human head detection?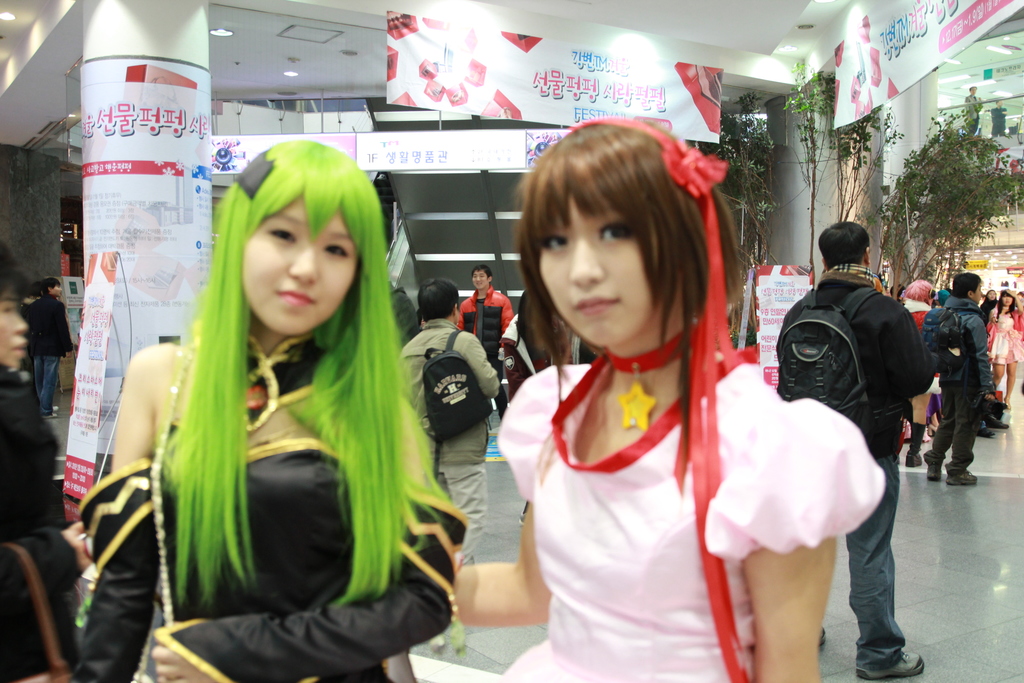
pyautogui.locateOnScreen(989, 290, 997, 302)
